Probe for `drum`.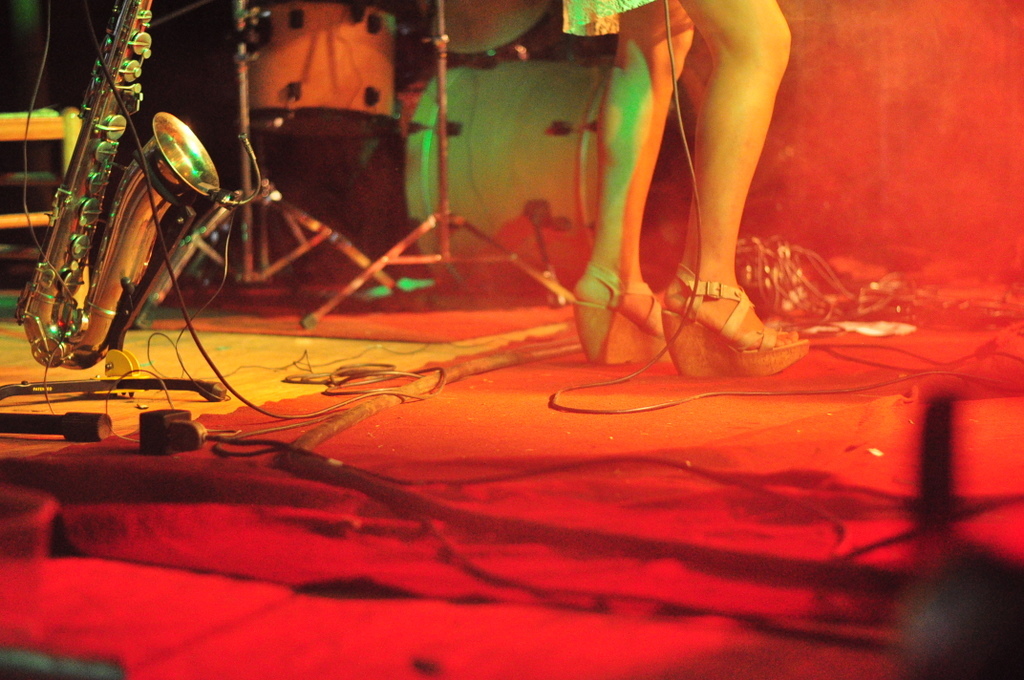
Probe result: 241 0 396 140.
